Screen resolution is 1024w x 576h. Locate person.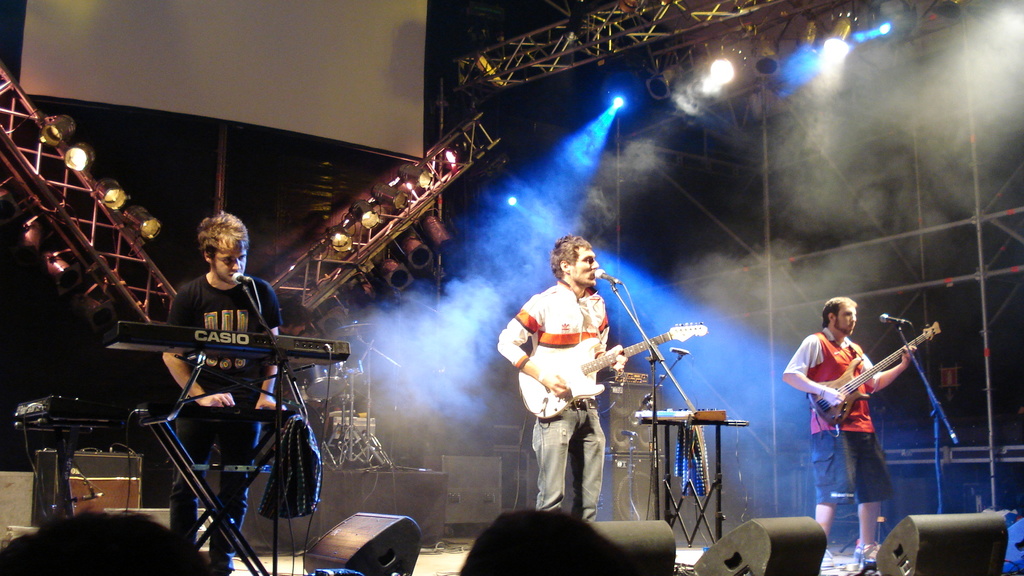
772 288 924 568.
